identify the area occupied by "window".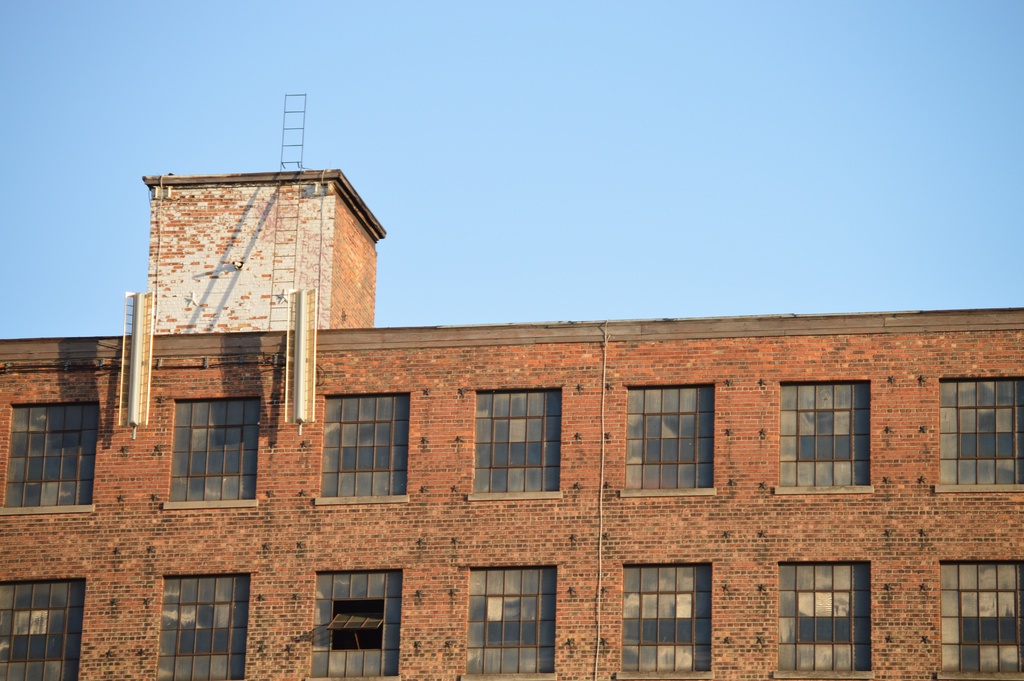
Area: detection(626, 382, 717, 489).
